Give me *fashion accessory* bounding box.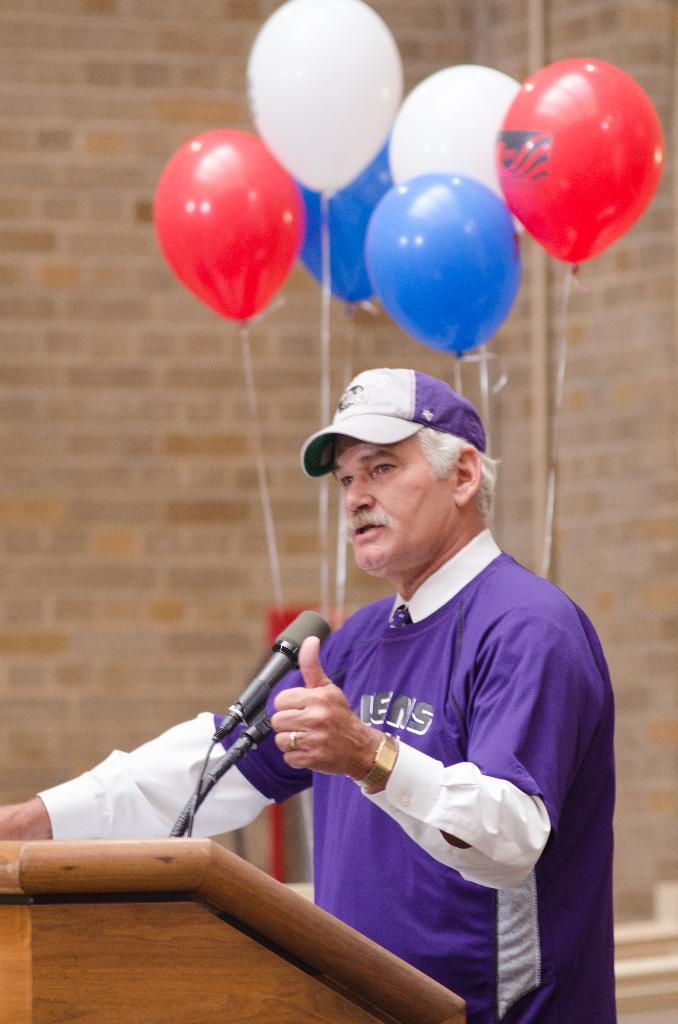
361 727 401 797.
